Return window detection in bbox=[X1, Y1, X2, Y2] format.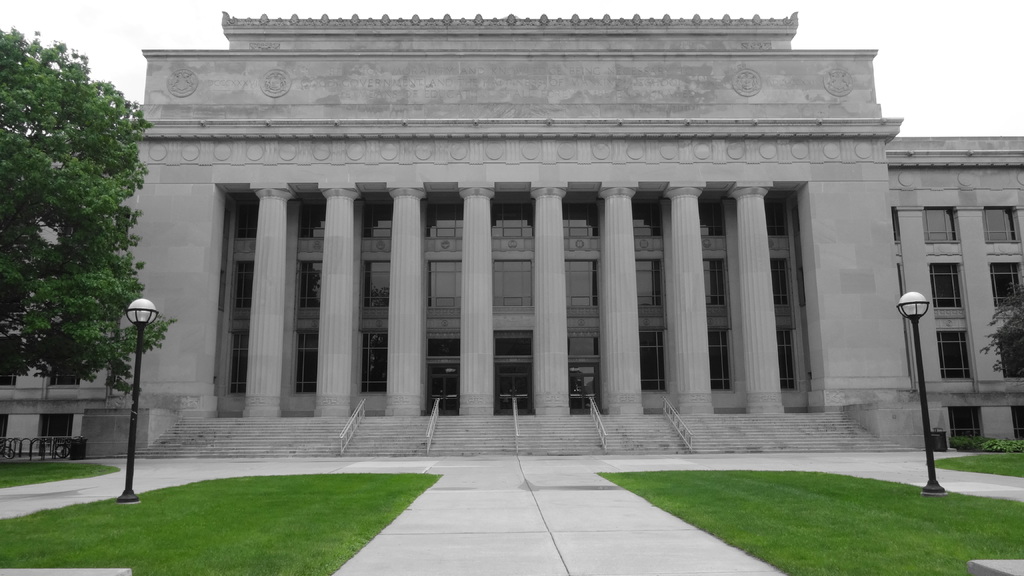
bbox=[991, 262, 1023, 300].
